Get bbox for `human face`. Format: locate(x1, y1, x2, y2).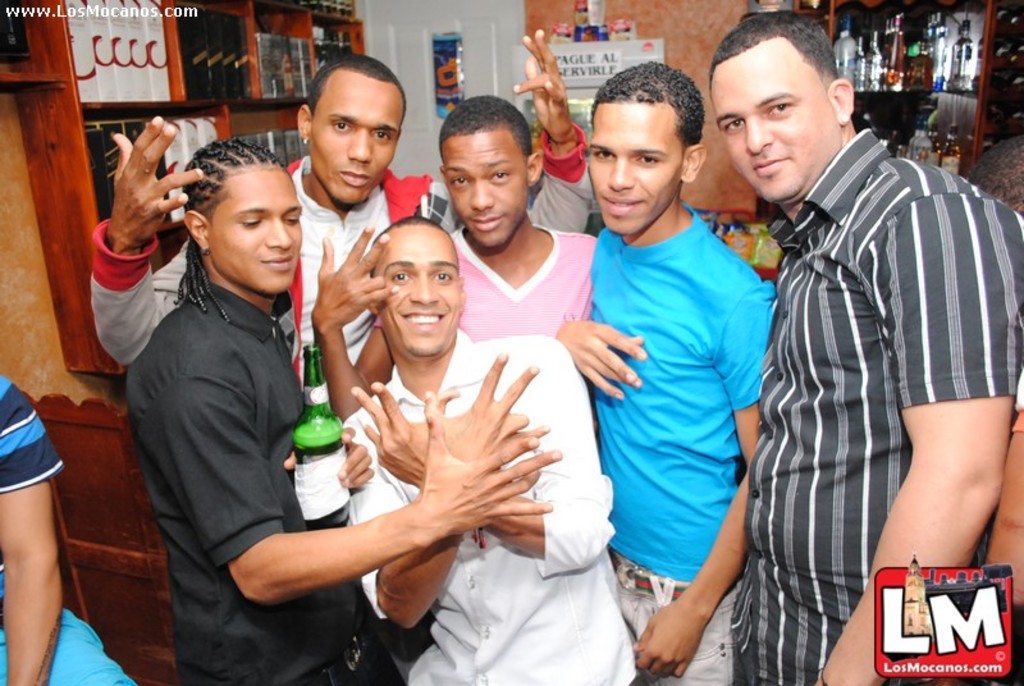
locate(212, 169, 302, 293).
